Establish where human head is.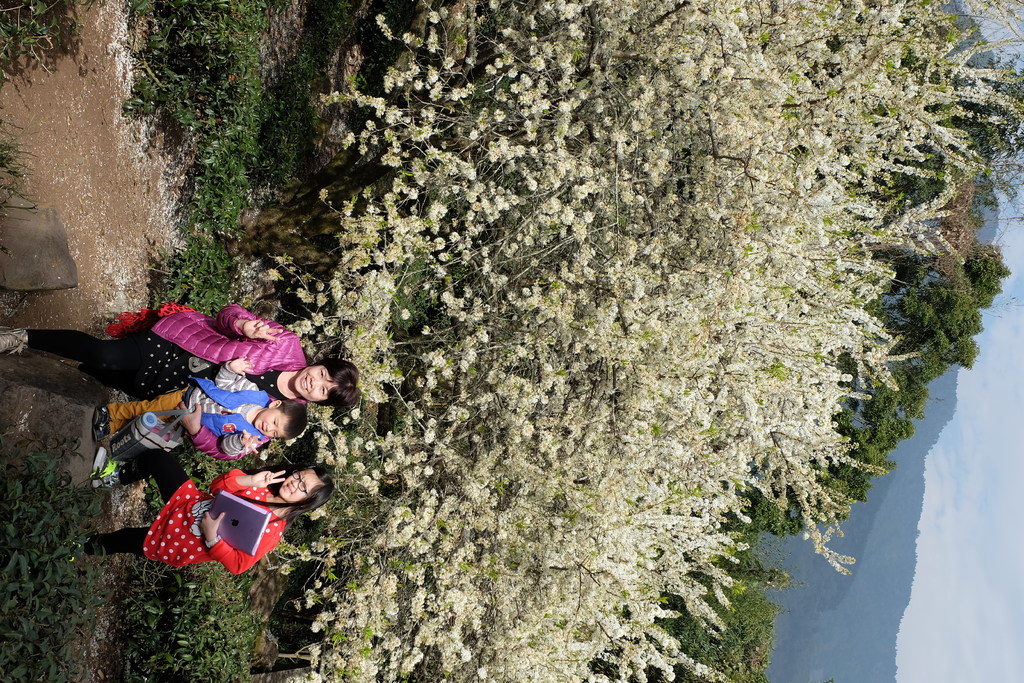
Established at bbox(278, 467, 339, 513).
